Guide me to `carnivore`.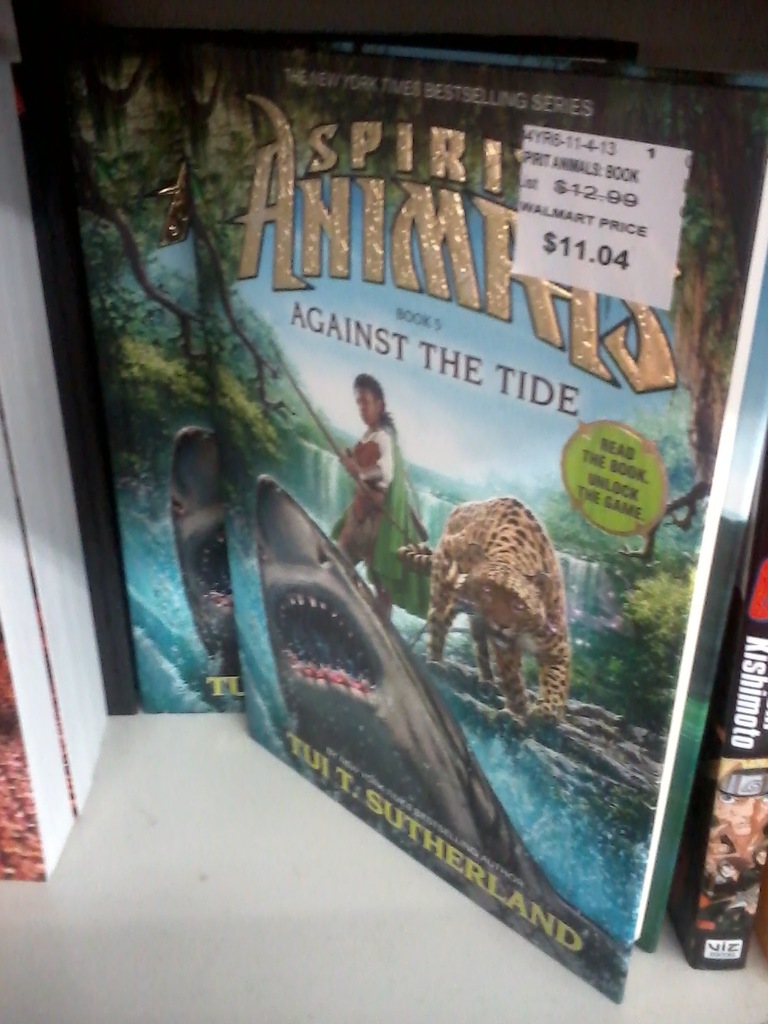
Guidance: 259:476:637:1008.
